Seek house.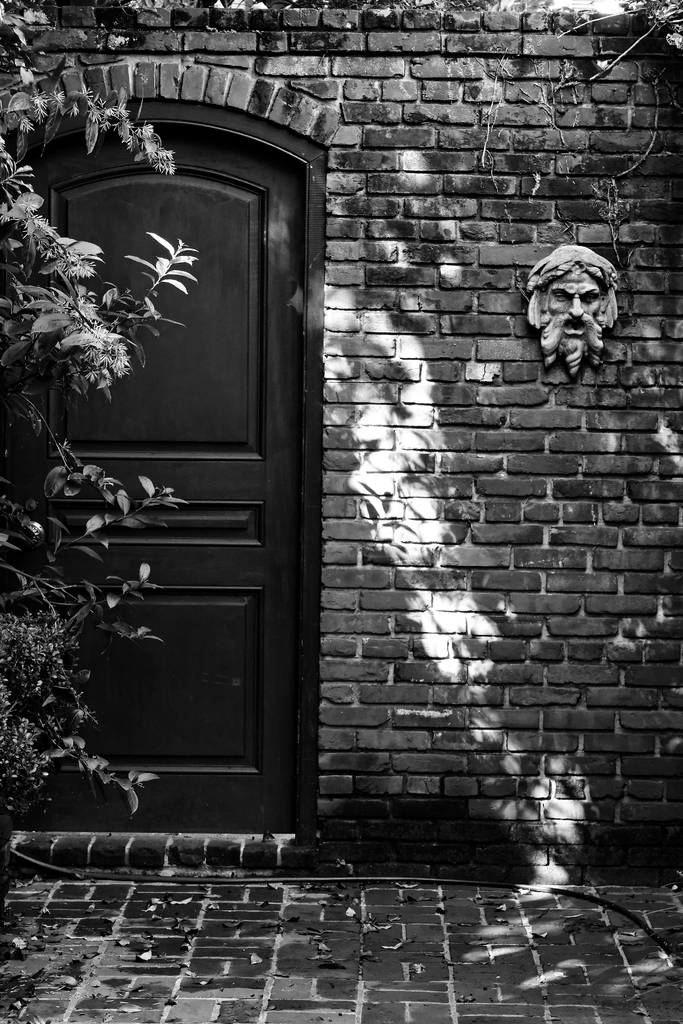
0,0,682,1023.
